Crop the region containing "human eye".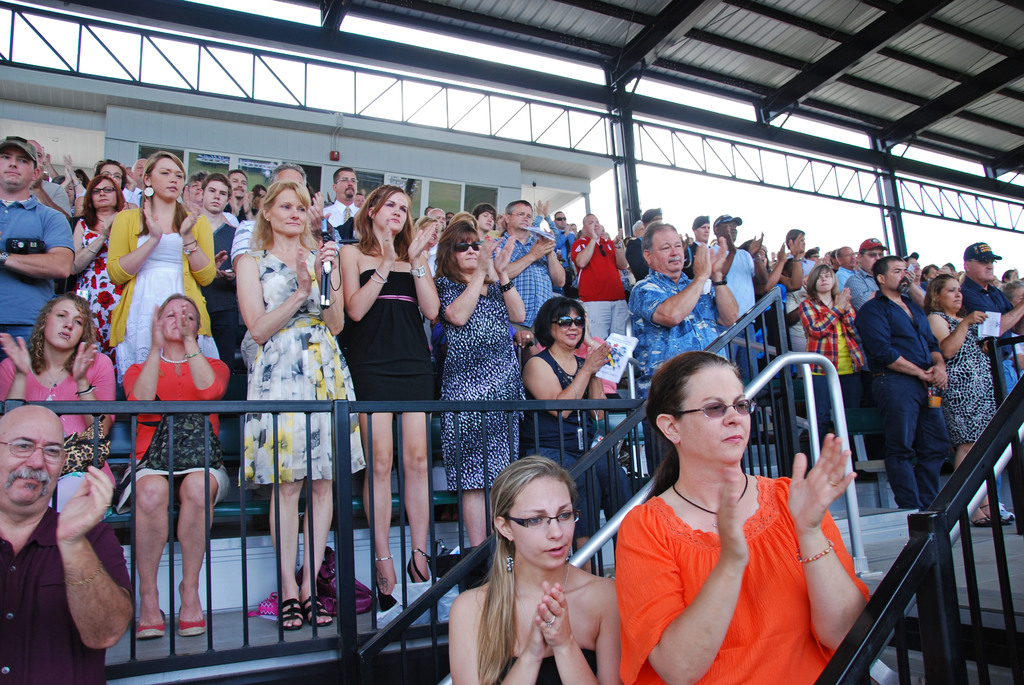
Crop region: BBox(893, 271, 900, 274).
